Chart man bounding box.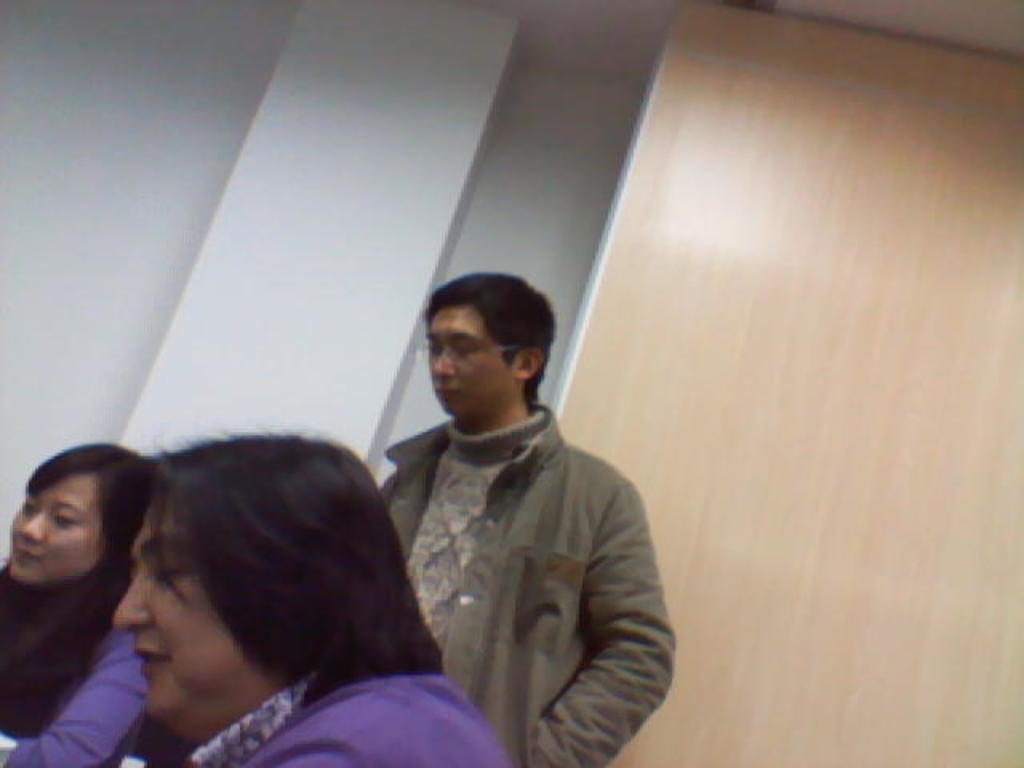
Charted: (left=326, top=269, right=666, bottom=765).
